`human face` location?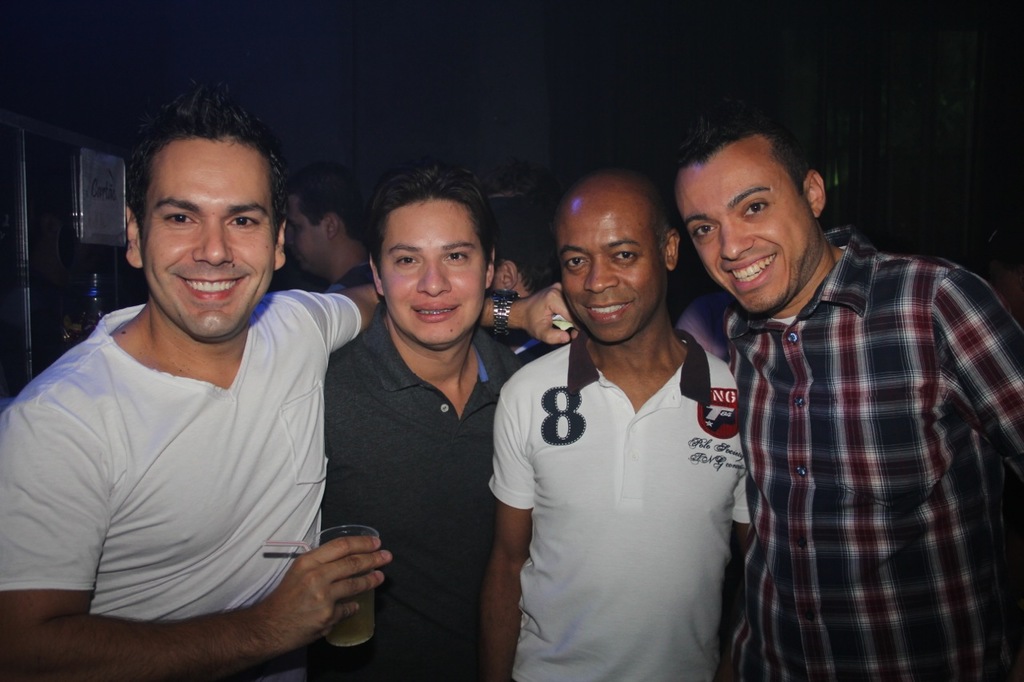
BBox(555, 202, 666, 346)
